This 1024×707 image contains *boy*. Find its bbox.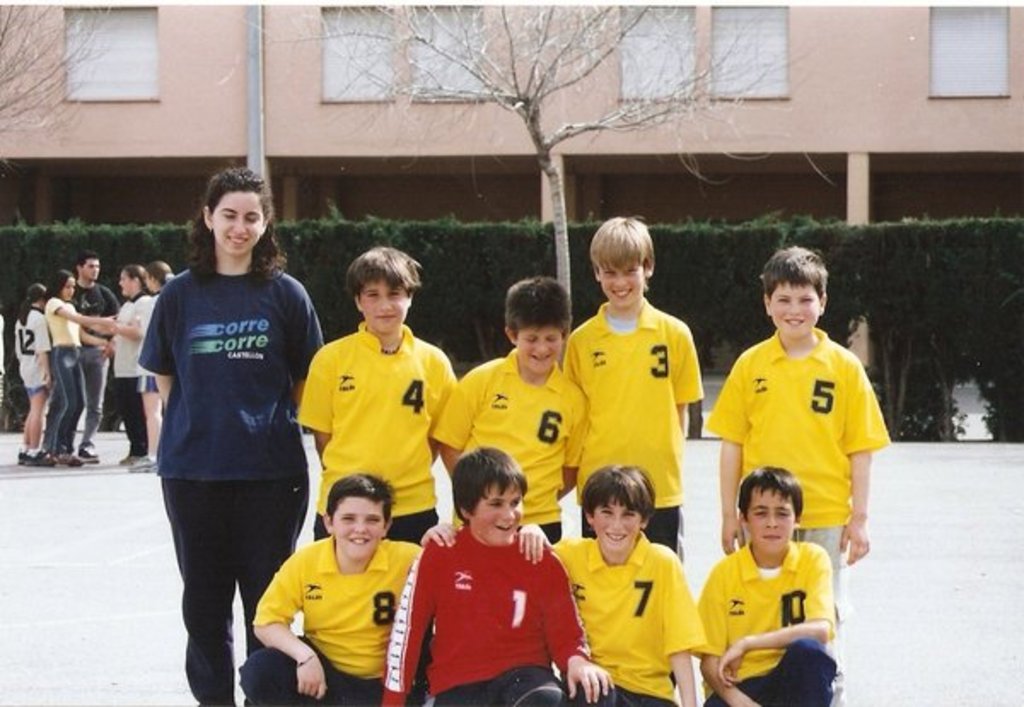
locate(239, 473, 463, 705).
